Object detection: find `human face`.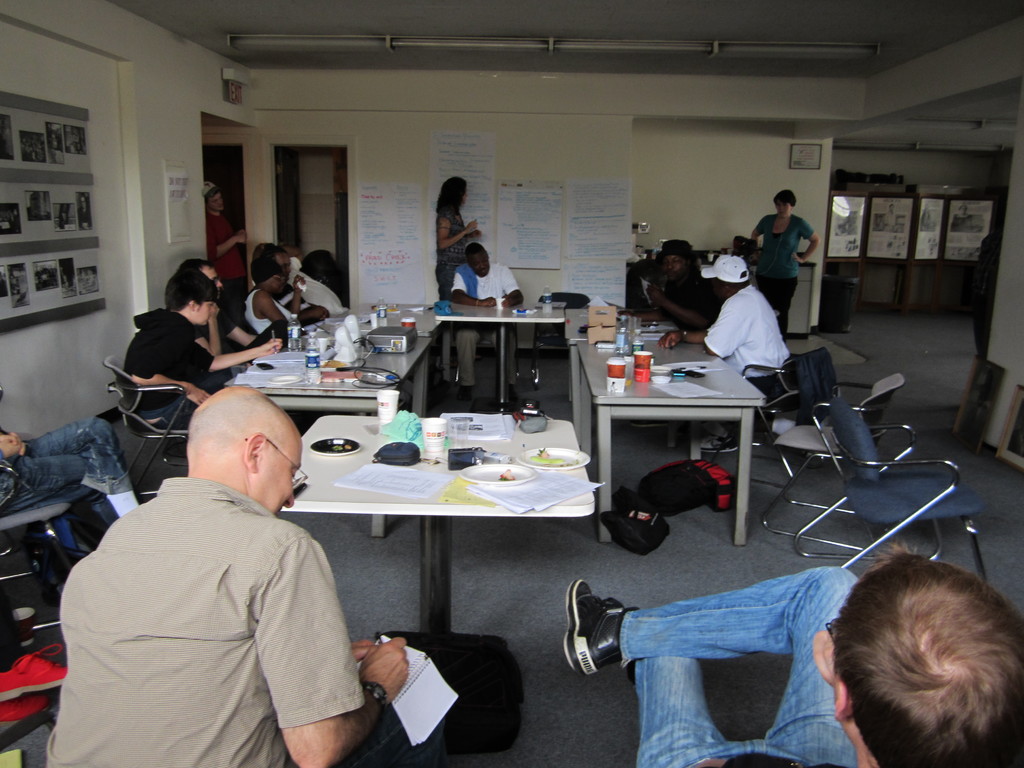
259,421,303,515.
